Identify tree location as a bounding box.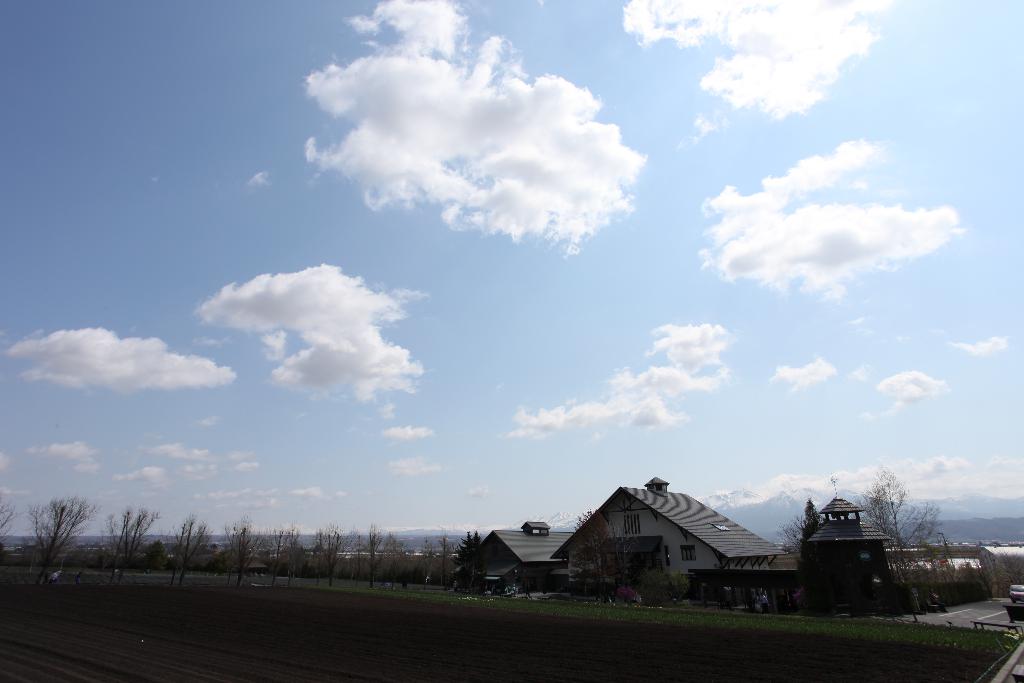
l=0, t=488, r=15, b=559.
